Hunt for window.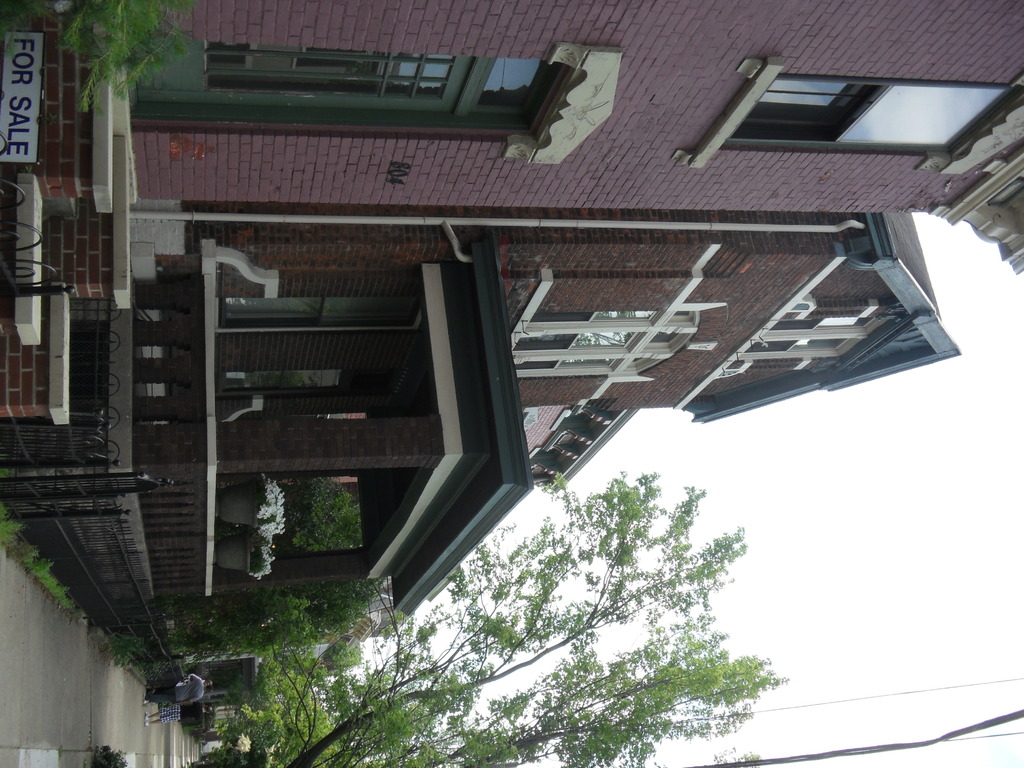
Hunted down at 718, 296, 888, 383.
